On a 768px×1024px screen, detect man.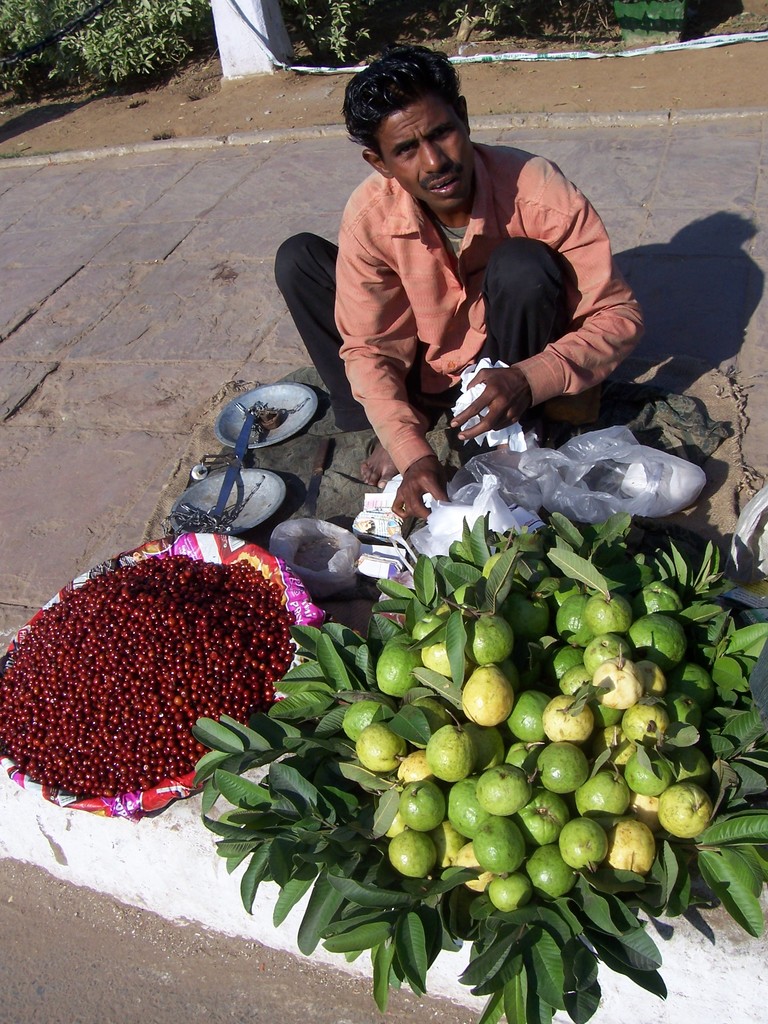
275 65 643 502.
